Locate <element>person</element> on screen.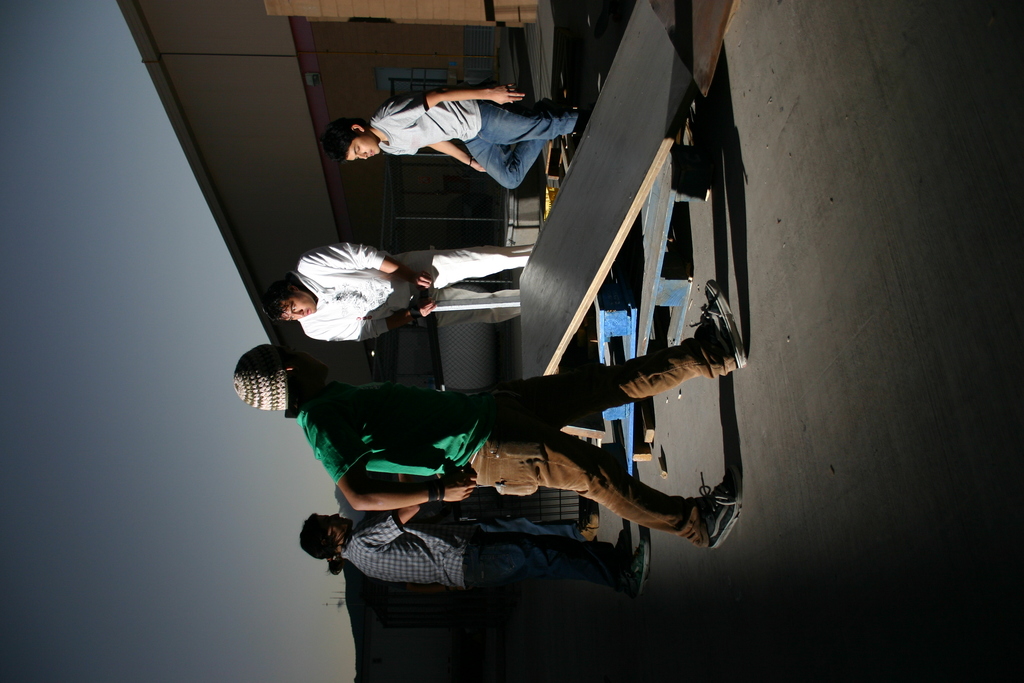
On screen at [255, 239, 544, 347].
